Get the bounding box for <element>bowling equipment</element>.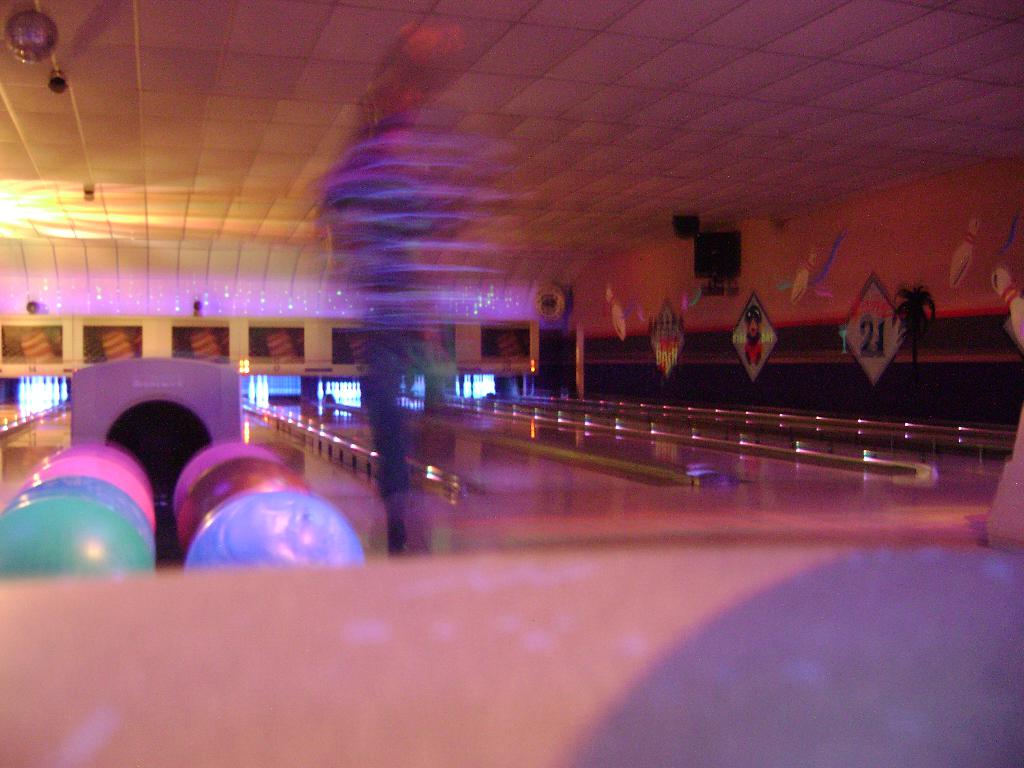
{"left": 0, "top": 352, "right": 369, "bottom": 584}.
